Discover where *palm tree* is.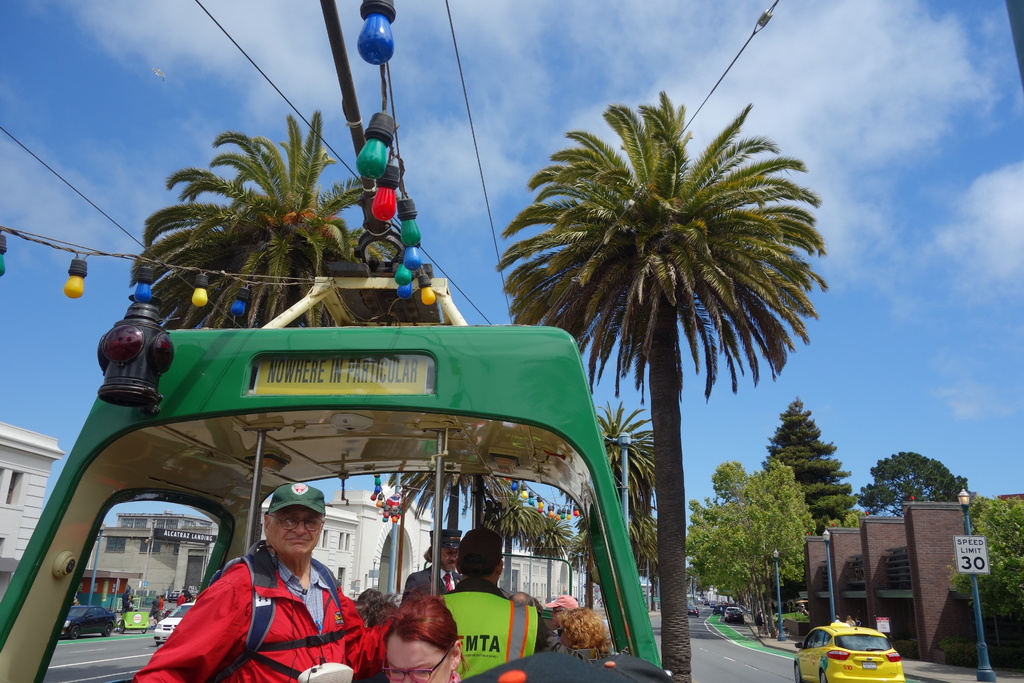
Discovered at 113 150 365 335.
